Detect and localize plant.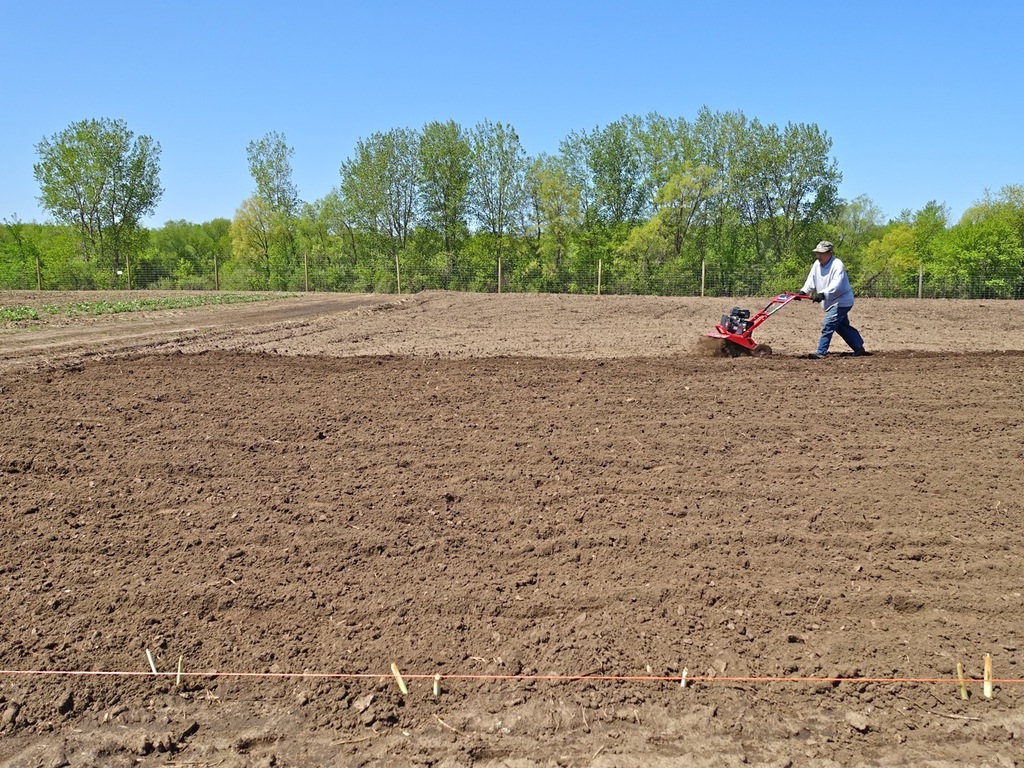
Localized at 177 287 251 303.
